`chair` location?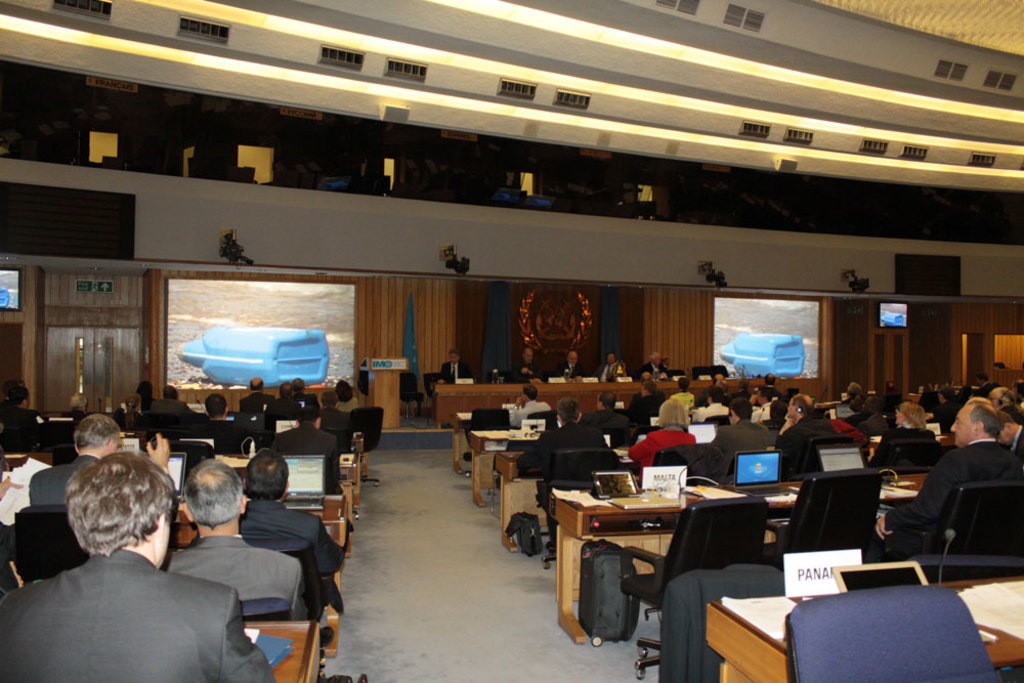
{"left": 460, "top": 403, "right": 517, "bottom": 478}
